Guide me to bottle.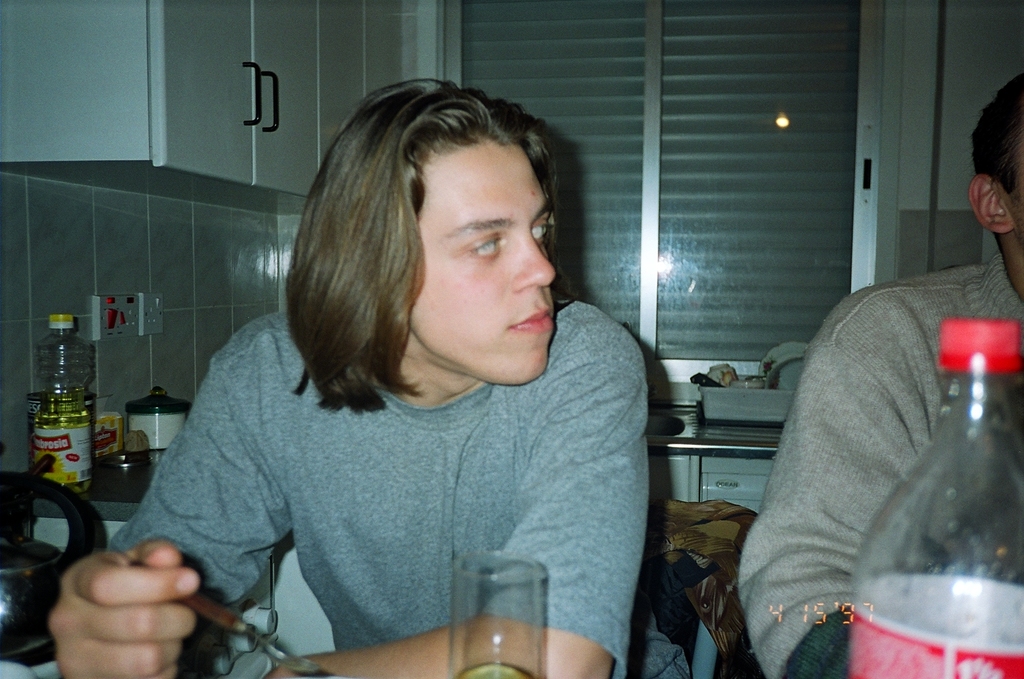
Guidance: box=[29, 316, 94, 495].
